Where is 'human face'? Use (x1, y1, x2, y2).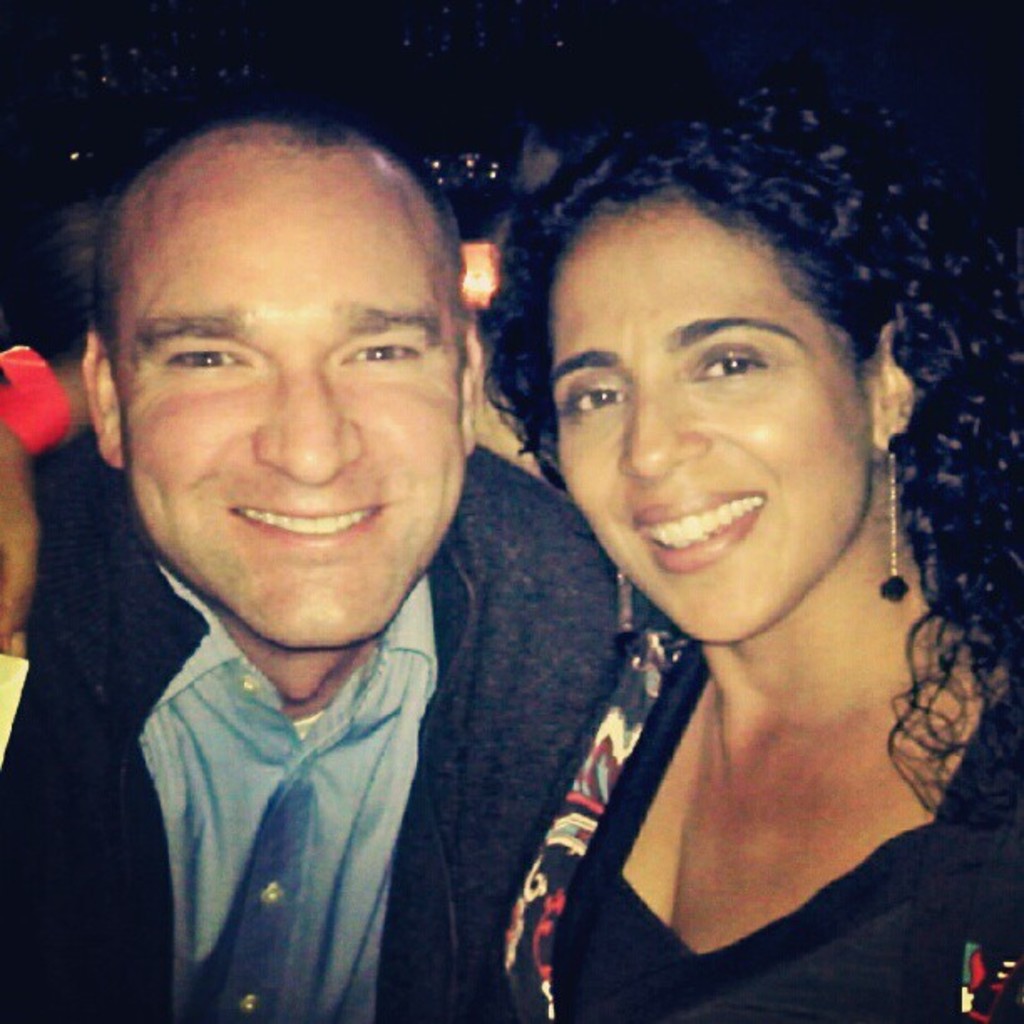
(125, 209, 467, 654).
